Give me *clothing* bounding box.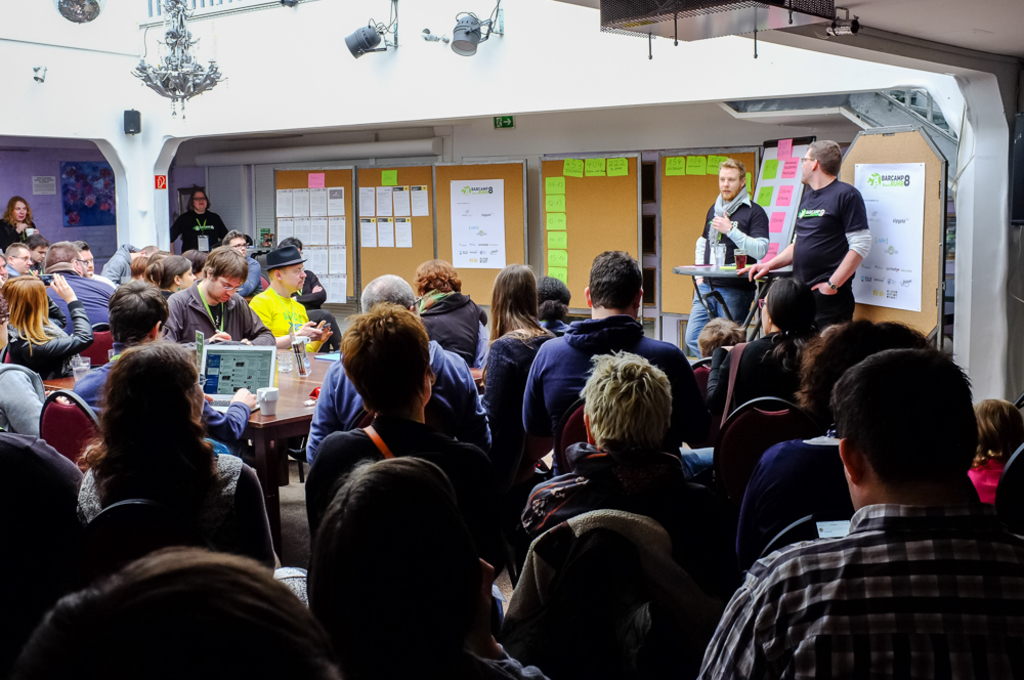
{"left": 1, "top": 299, "right": 93, "bottom": 385}.
